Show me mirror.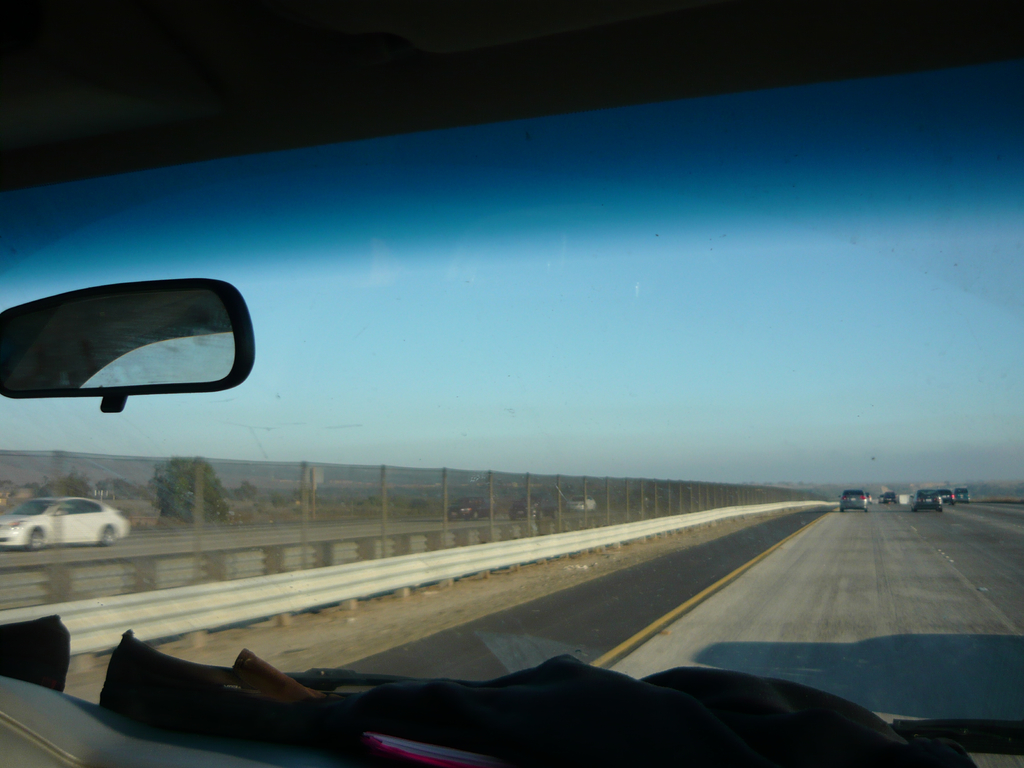
mirror is here: (left=0, top=290, right=234, bottom=381).
